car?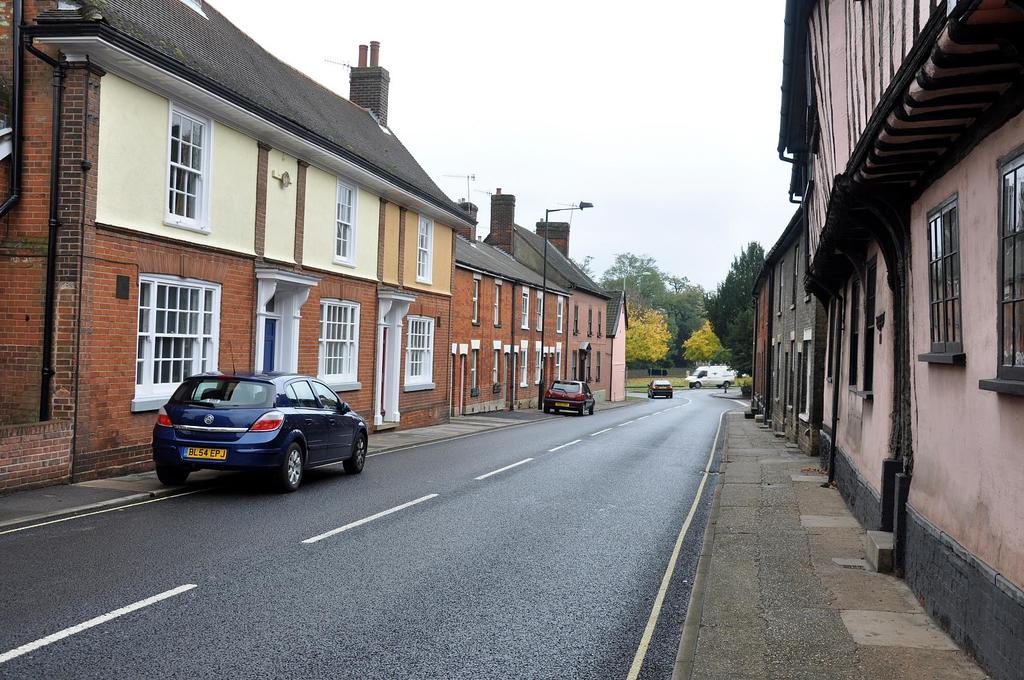
<bbox>644, 379, 675, 400</bbox>
